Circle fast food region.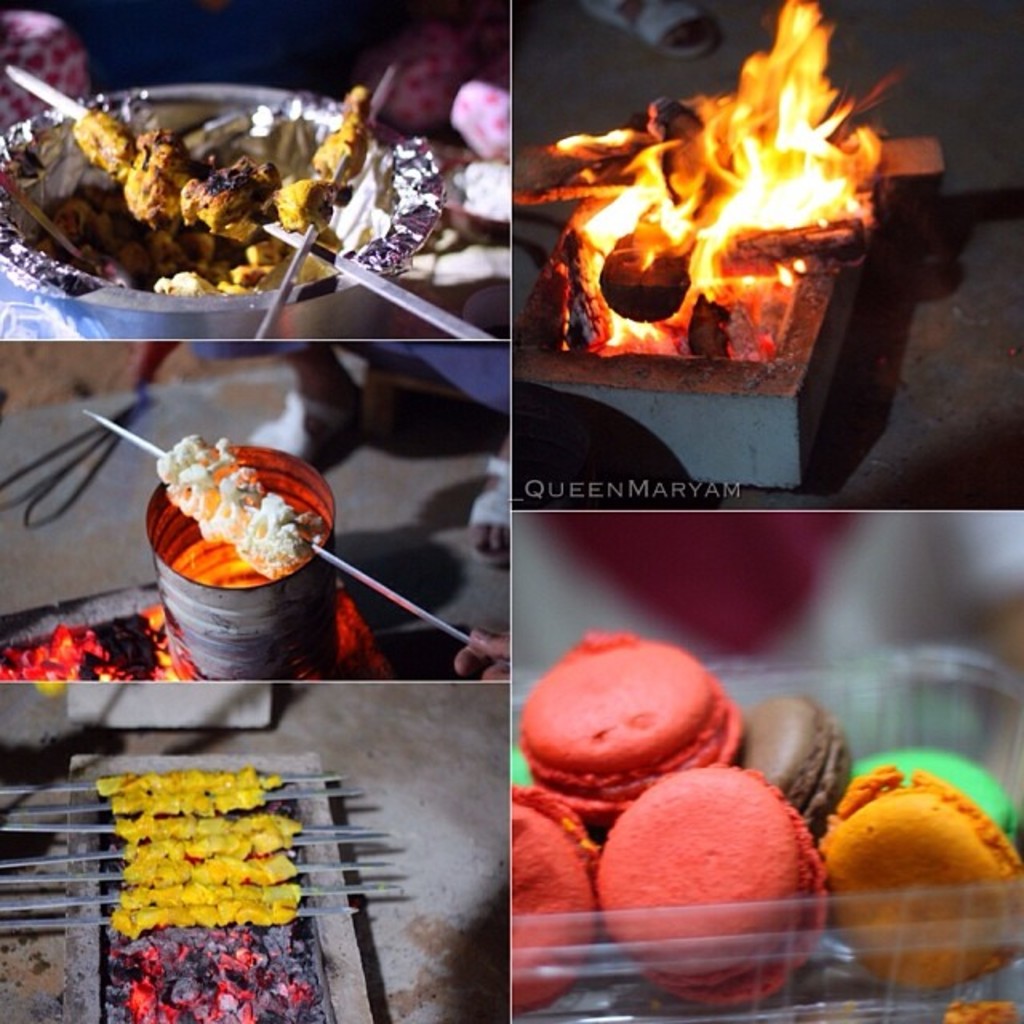
Region: {"x1": 37, "y1": 176, "x2": 168, "y2": 286}.
